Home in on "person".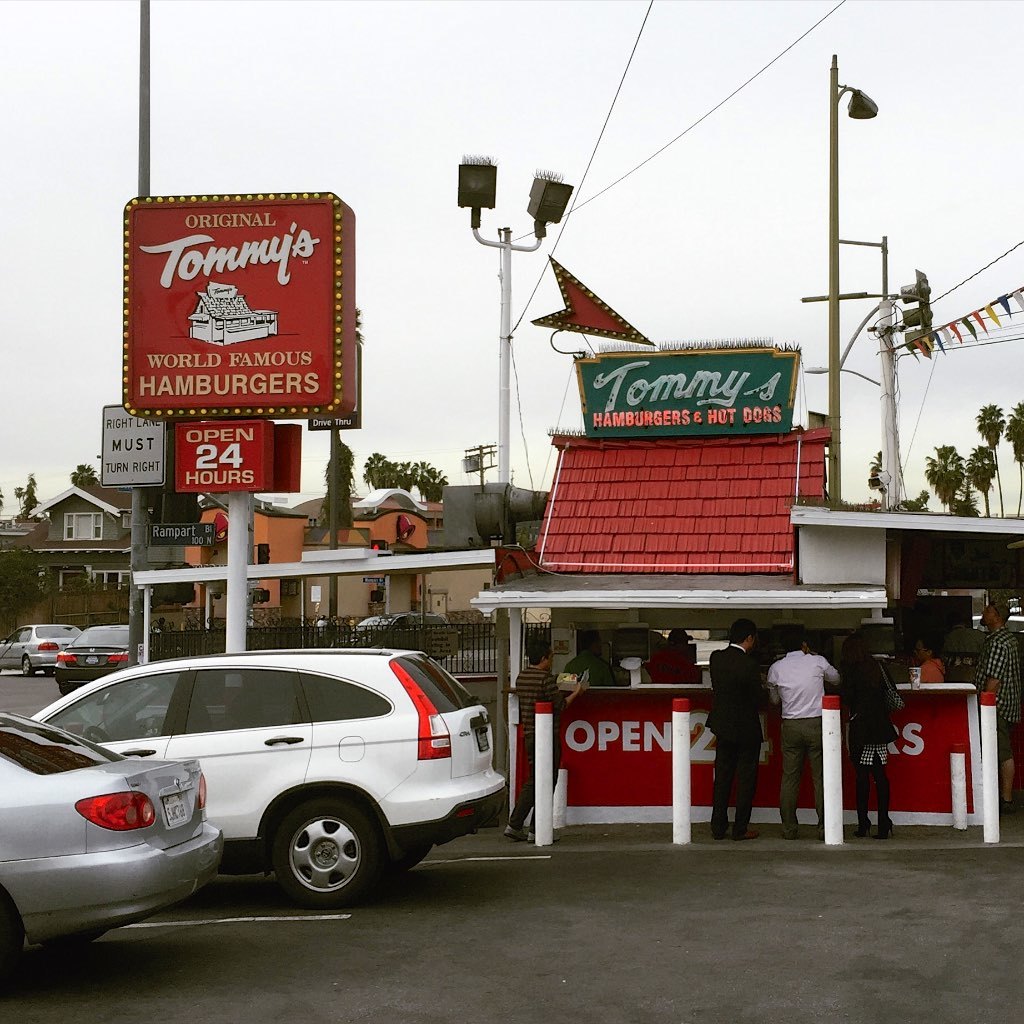
Homed in at (970,597,1023,801).
